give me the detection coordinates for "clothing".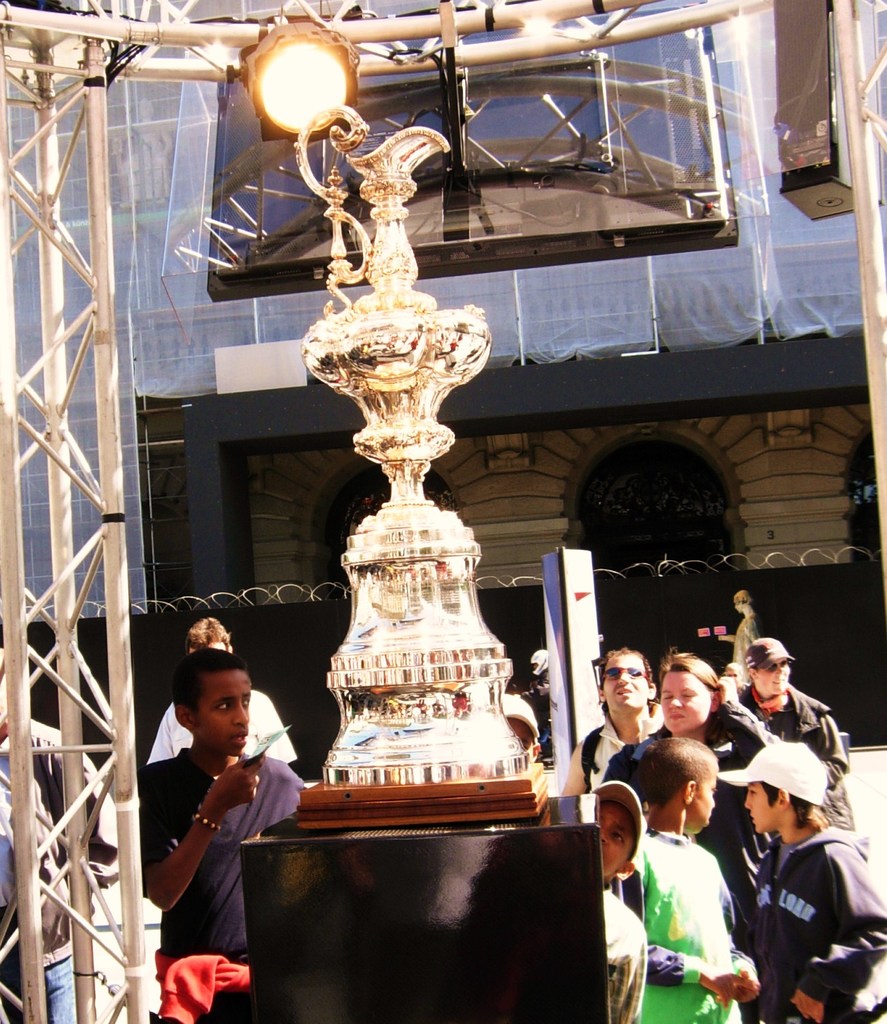
503:678:548:766.
